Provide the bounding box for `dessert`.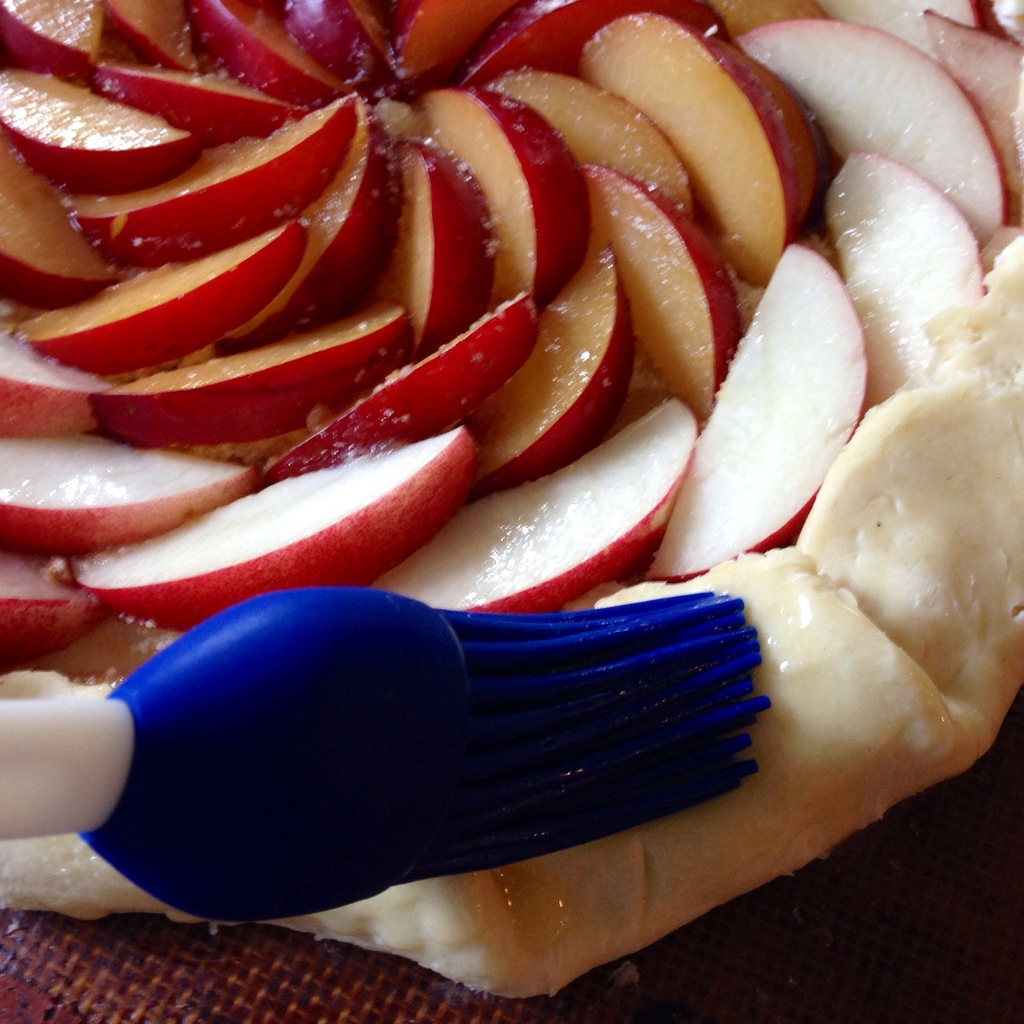
l=188, t=0, r=330, b=106.
